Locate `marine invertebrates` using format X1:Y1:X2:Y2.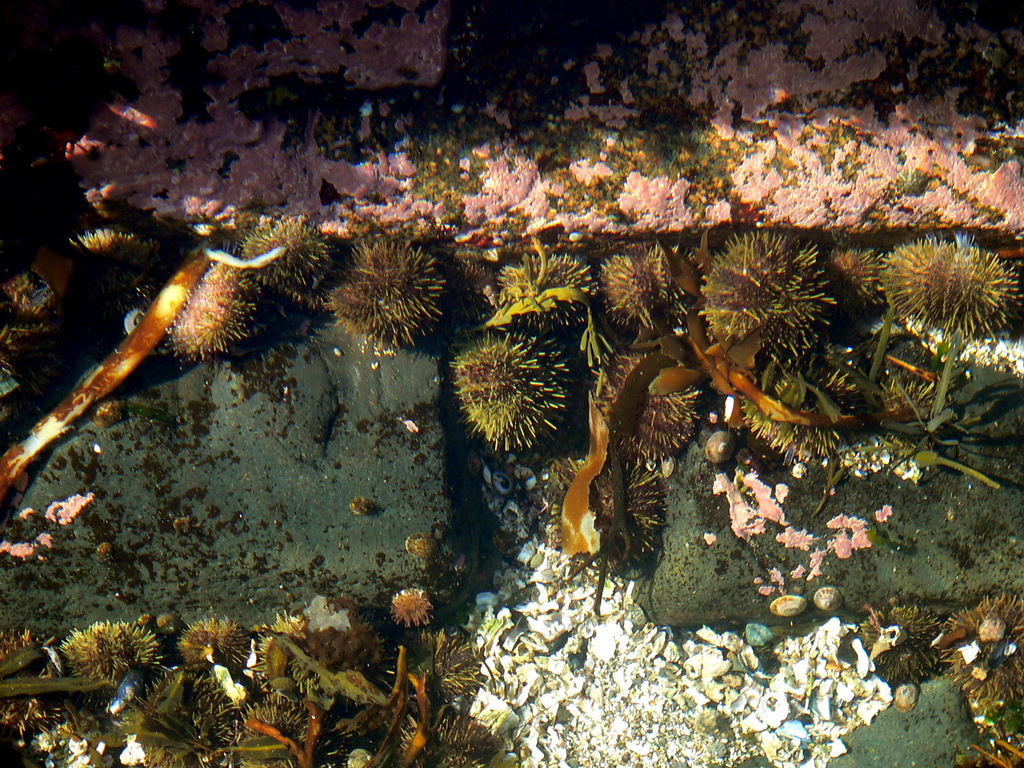
707:220:843:362.
